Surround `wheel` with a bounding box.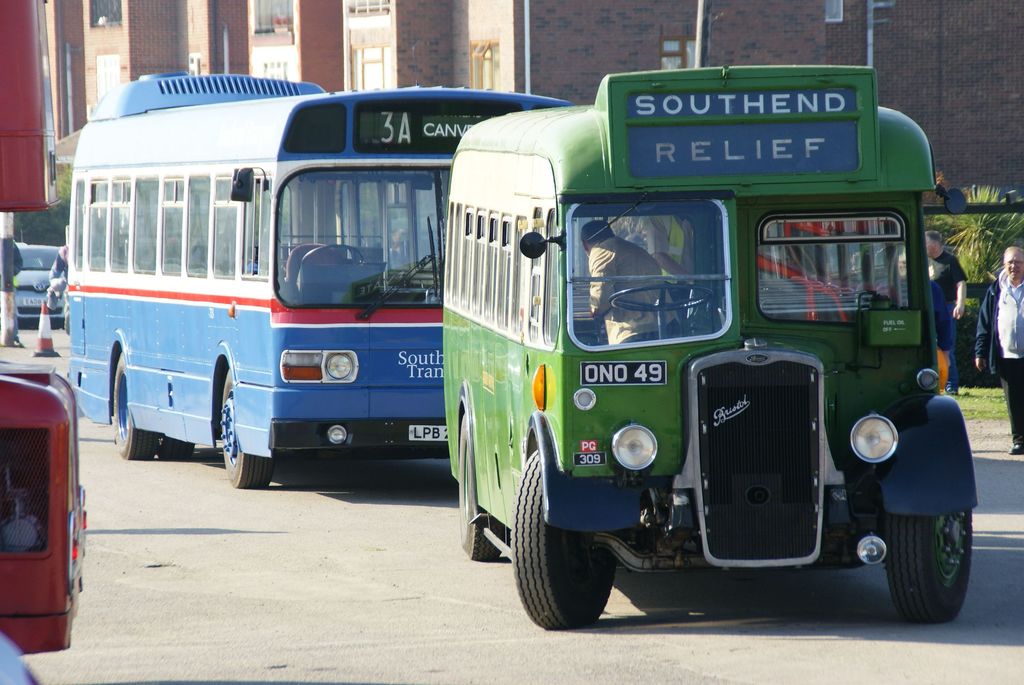
{"x1": 884, "y1": 512, "x2": 975, "y2": 626}.
